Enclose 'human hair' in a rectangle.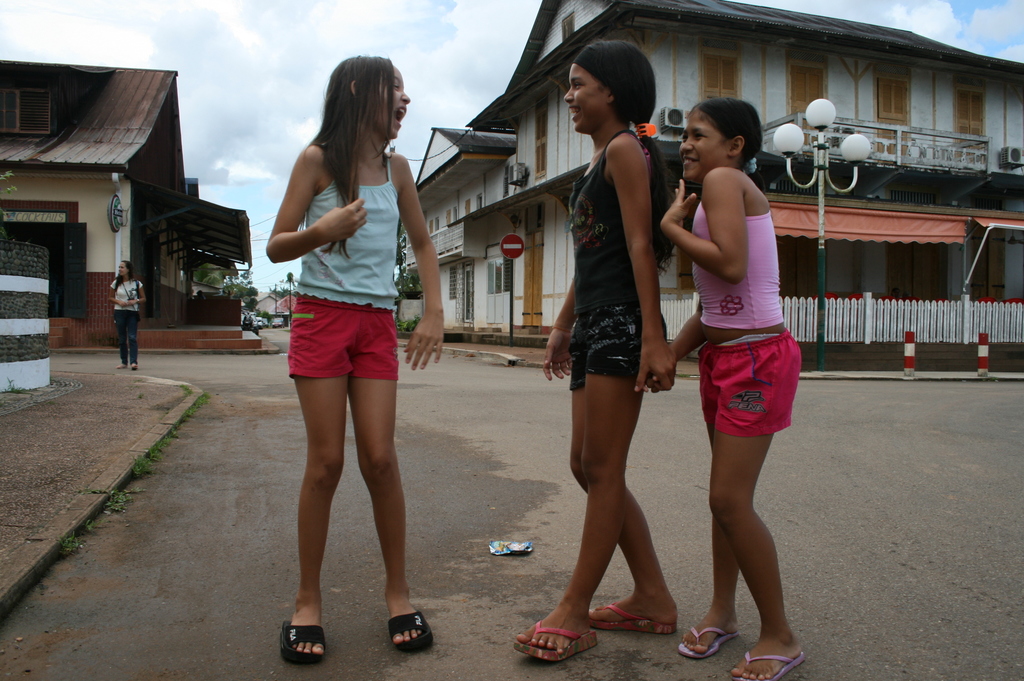
{"left": 303, "top": 51, "right": 396, "bottom": 259}.
